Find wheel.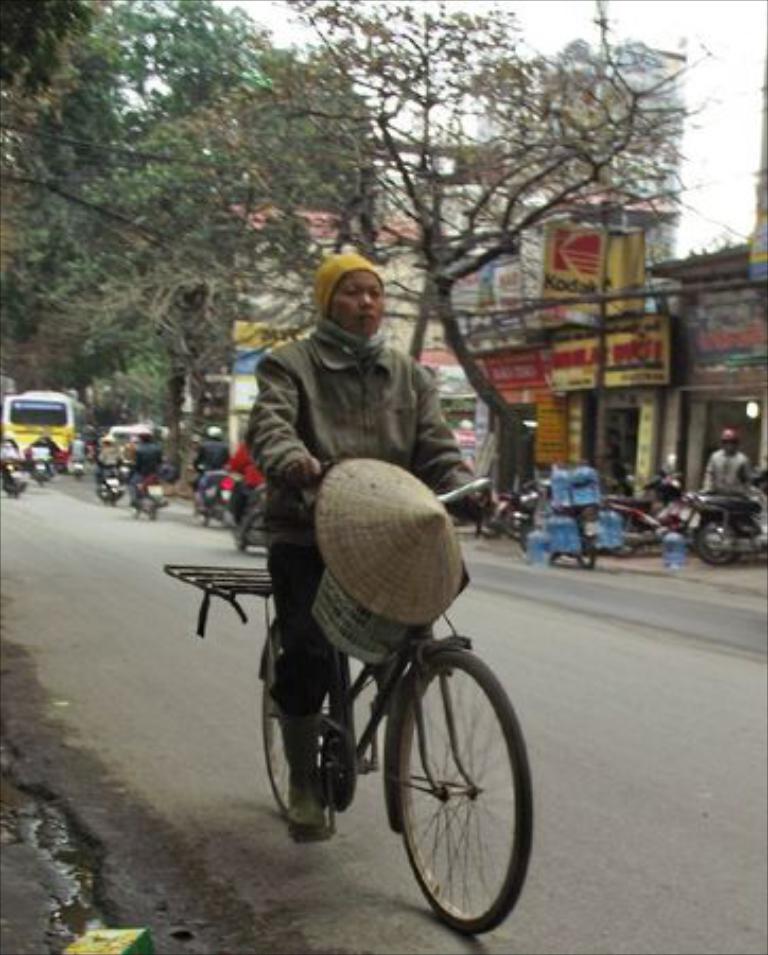
<region>605, 516, 641, 554</region>.
